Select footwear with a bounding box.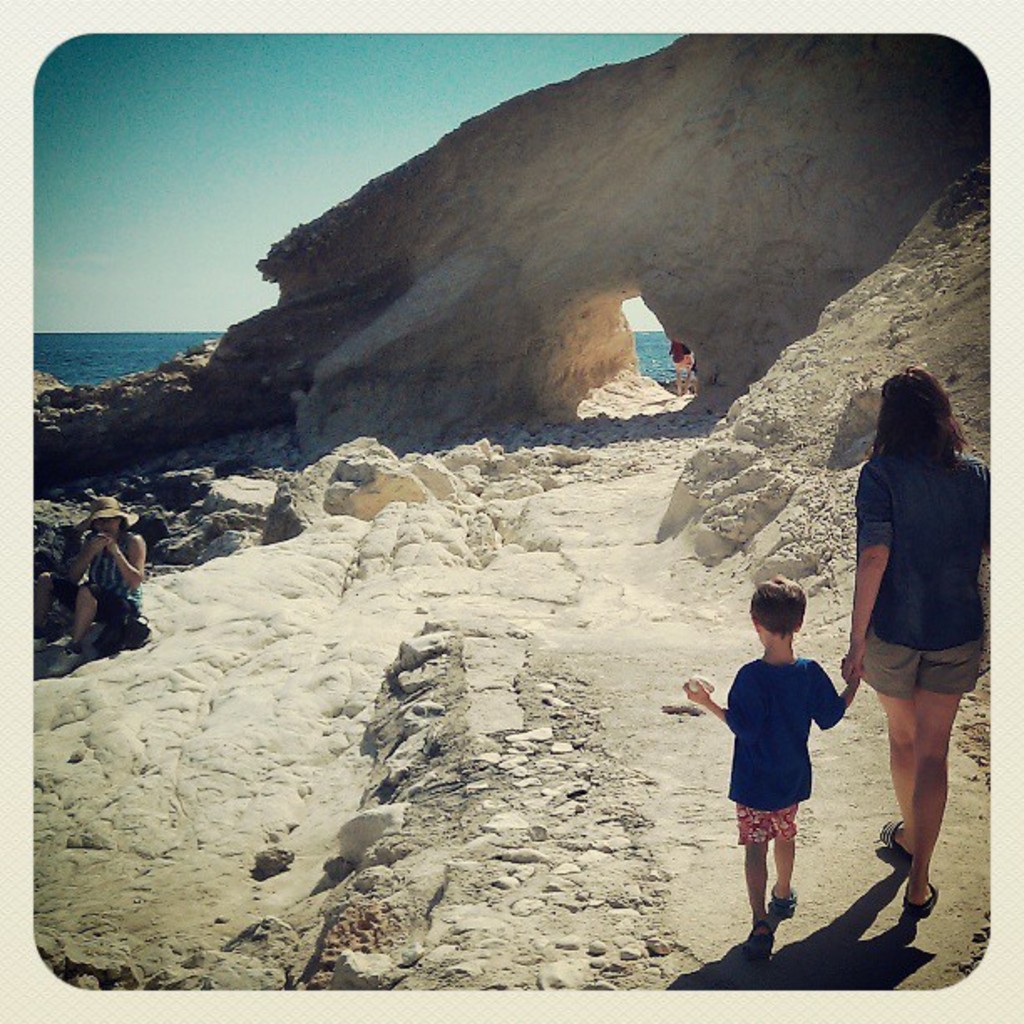
<box>867,822,909,863</box>.
